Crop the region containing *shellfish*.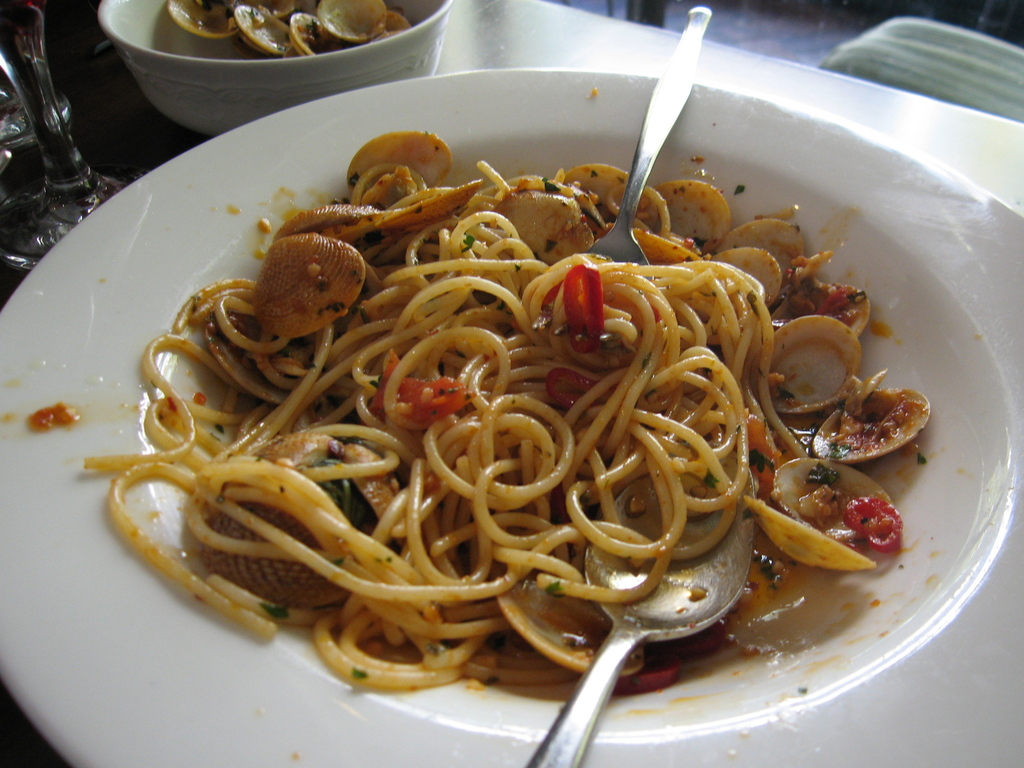
Crop region: x1=166 y1=0 x2=401 y2=53.
